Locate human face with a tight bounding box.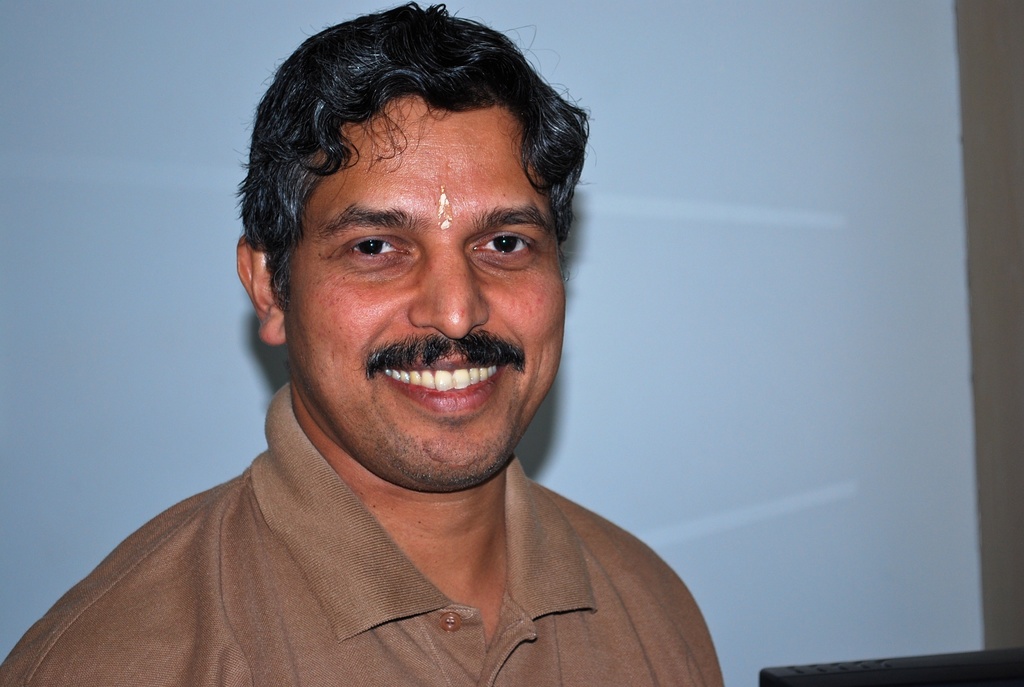
region(289, 97, 566, 491).
